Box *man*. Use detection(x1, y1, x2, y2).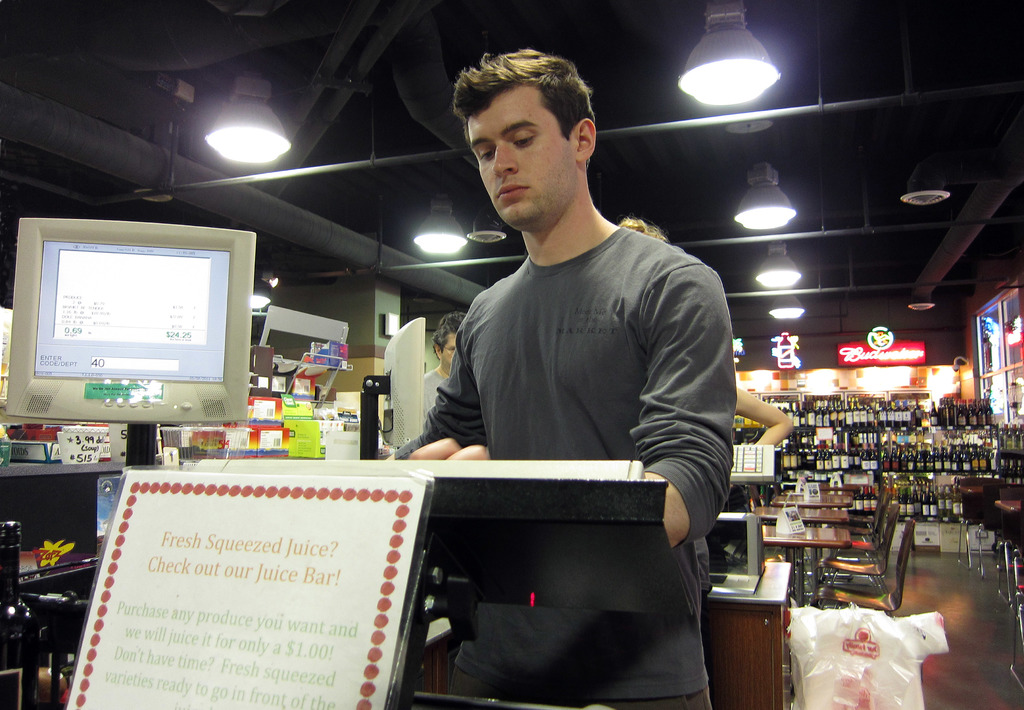
detection(420, 314, 471, 433).
